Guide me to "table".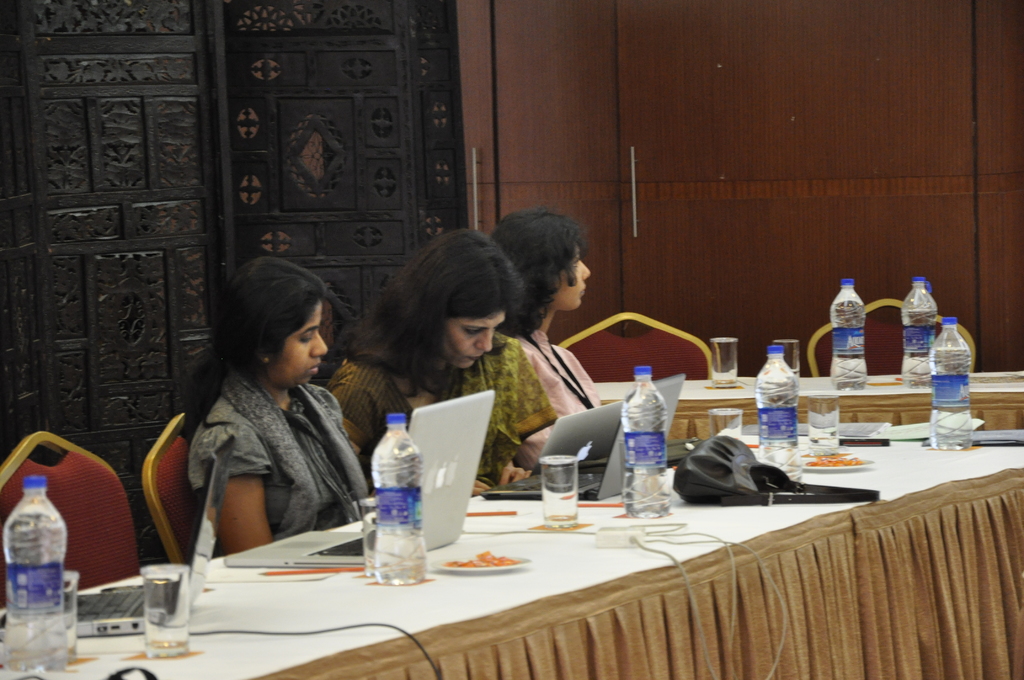
Guidance: select_region(594, 364, 1023, 441).
